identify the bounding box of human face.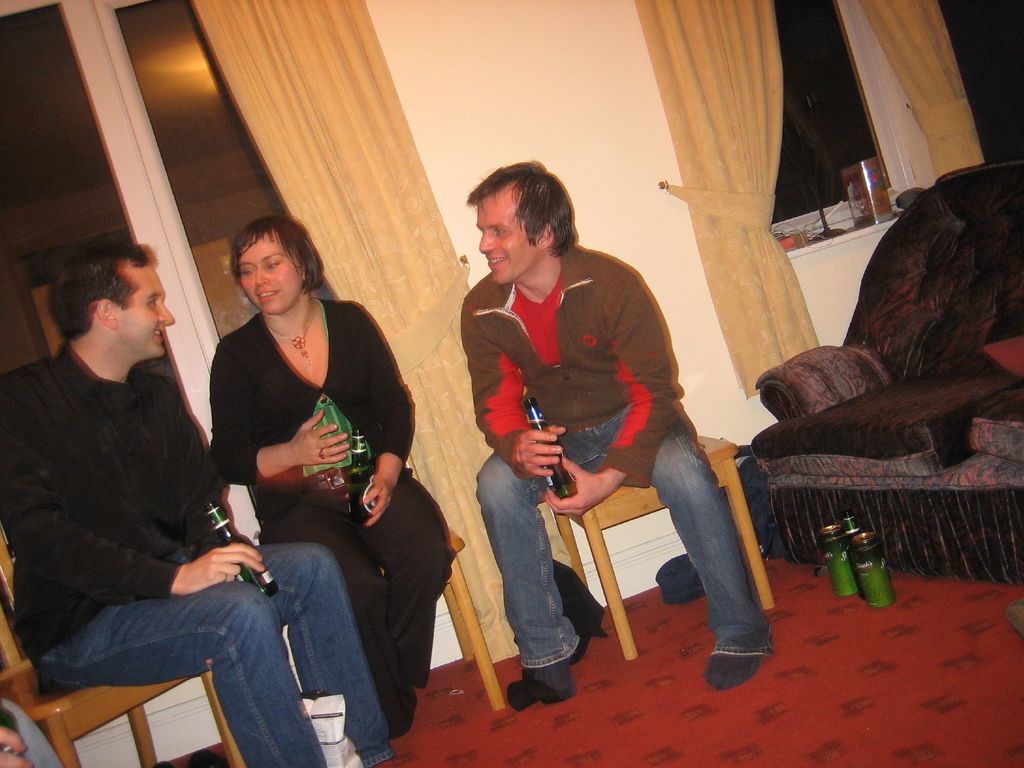
box(112, 261, 175, 359).
